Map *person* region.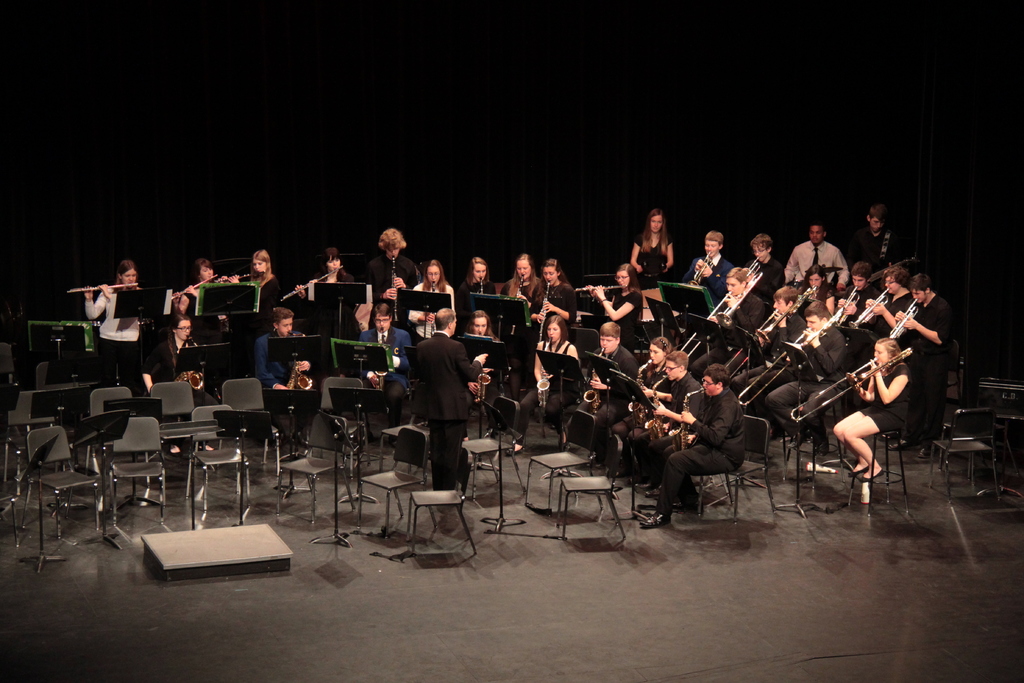
Mapped to (687, 268, 768, 377).
